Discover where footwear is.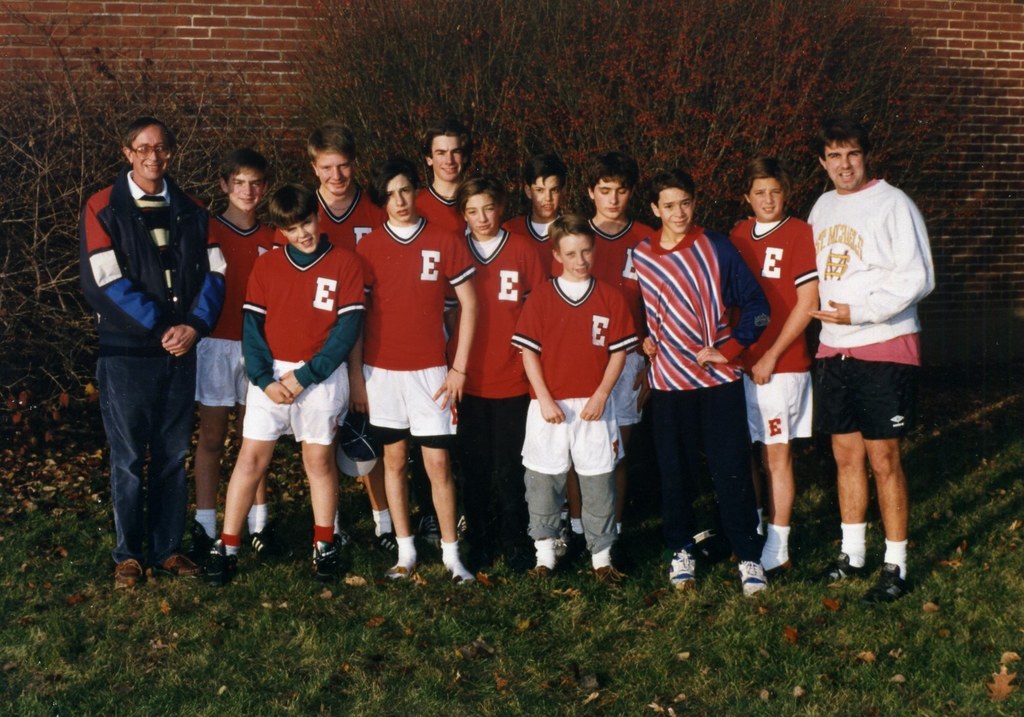
Discovered at detection(667, 545, 701, 589).
